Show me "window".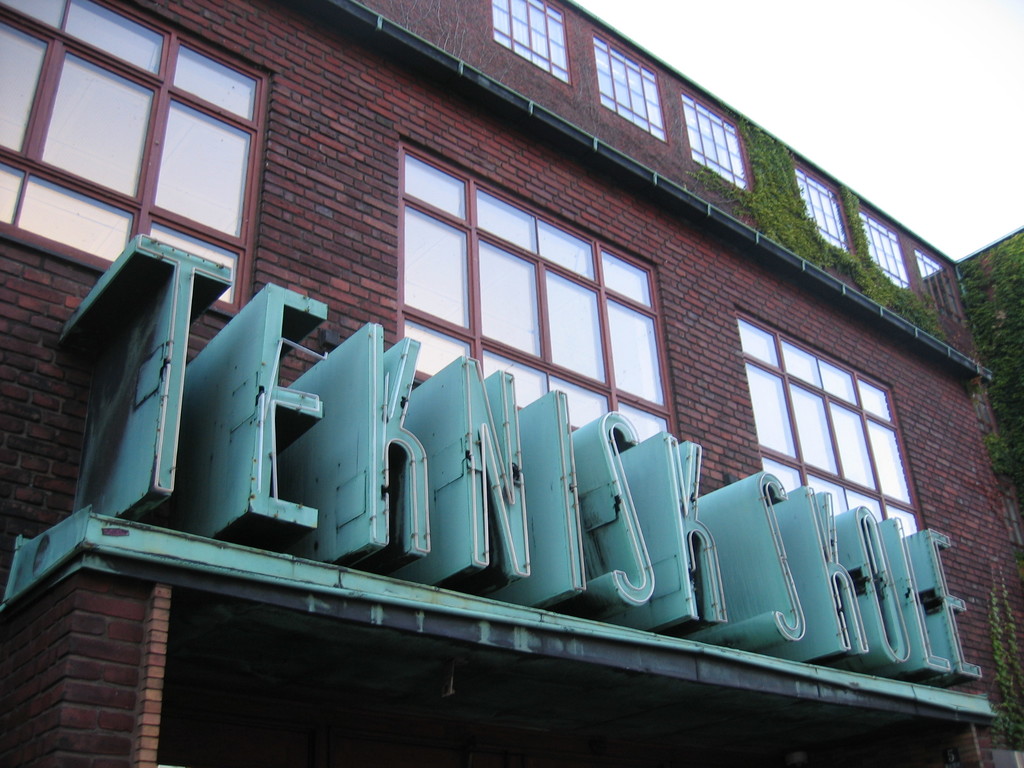
"window" is here: <box>730,314,935,558</box>.
